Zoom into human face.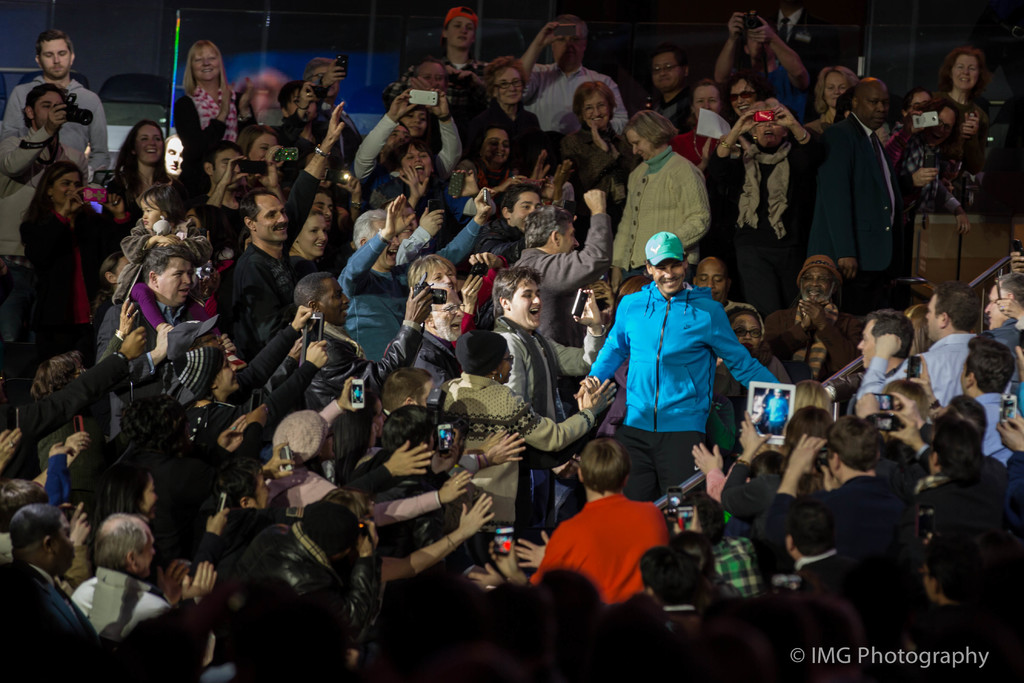
Zoom target: 133, 121, 163, 165.
